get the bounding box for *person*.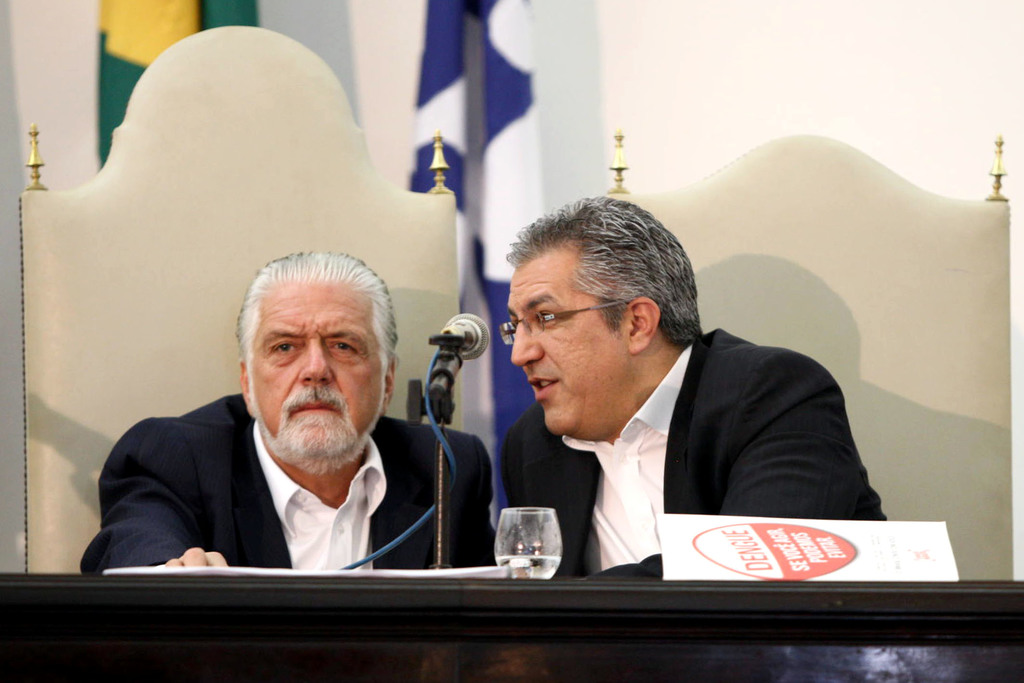
[x1=79, y1=250, x2=493, y2=574].
